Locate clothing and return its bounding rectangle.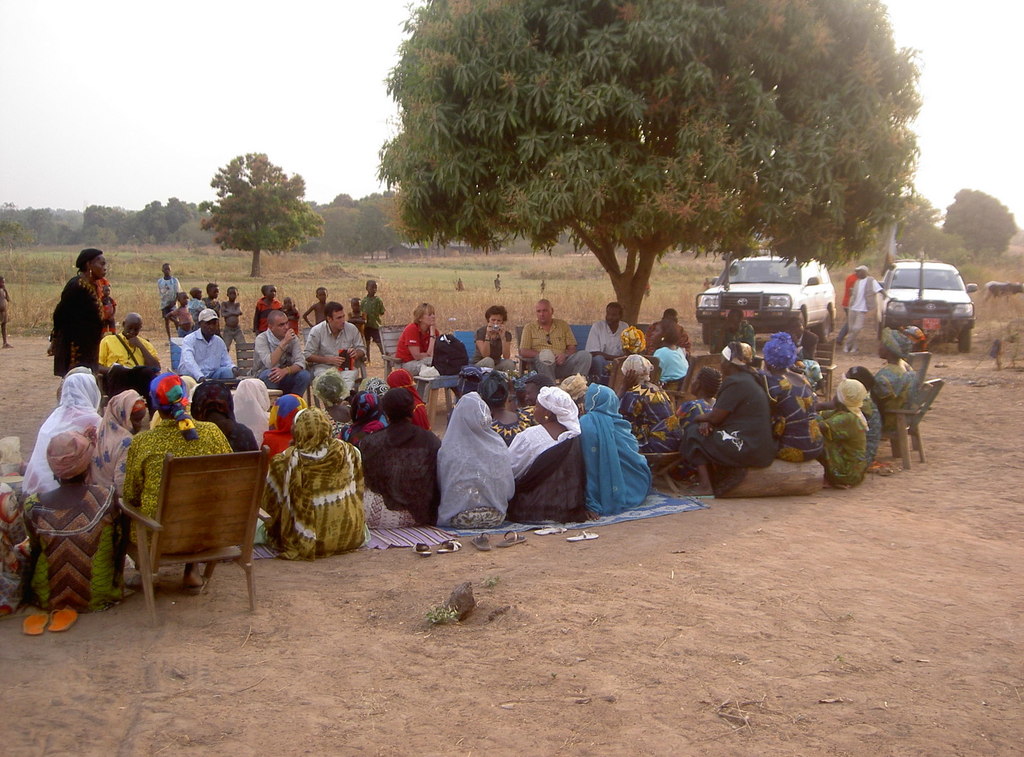
99/330/157/395.
